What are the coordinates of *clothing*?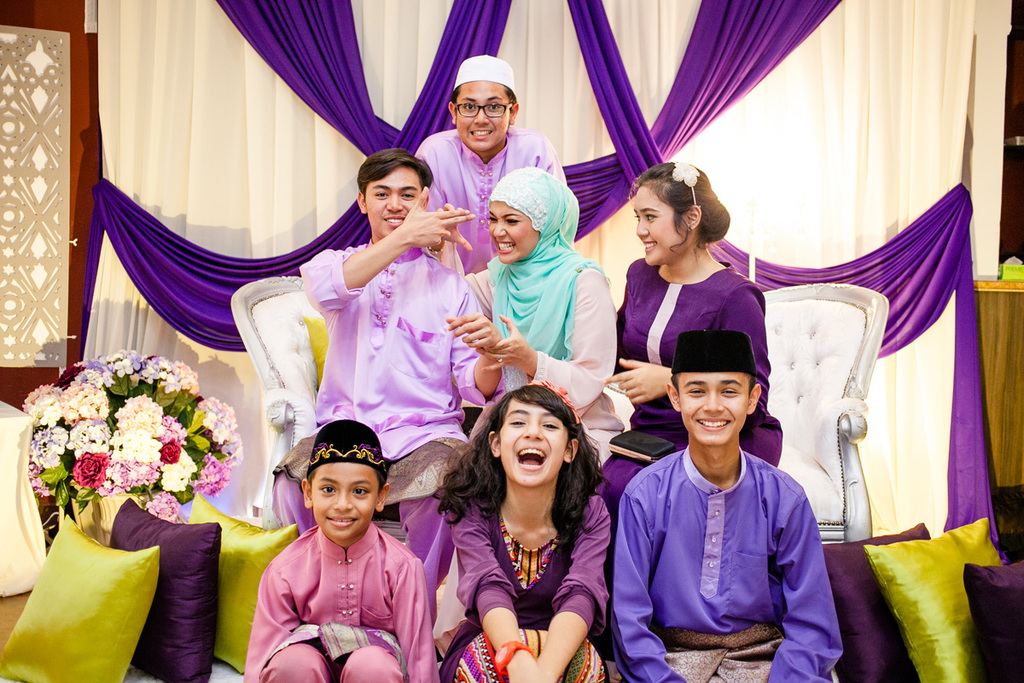
x1=255, y1=519, x2=438, y2=682.
